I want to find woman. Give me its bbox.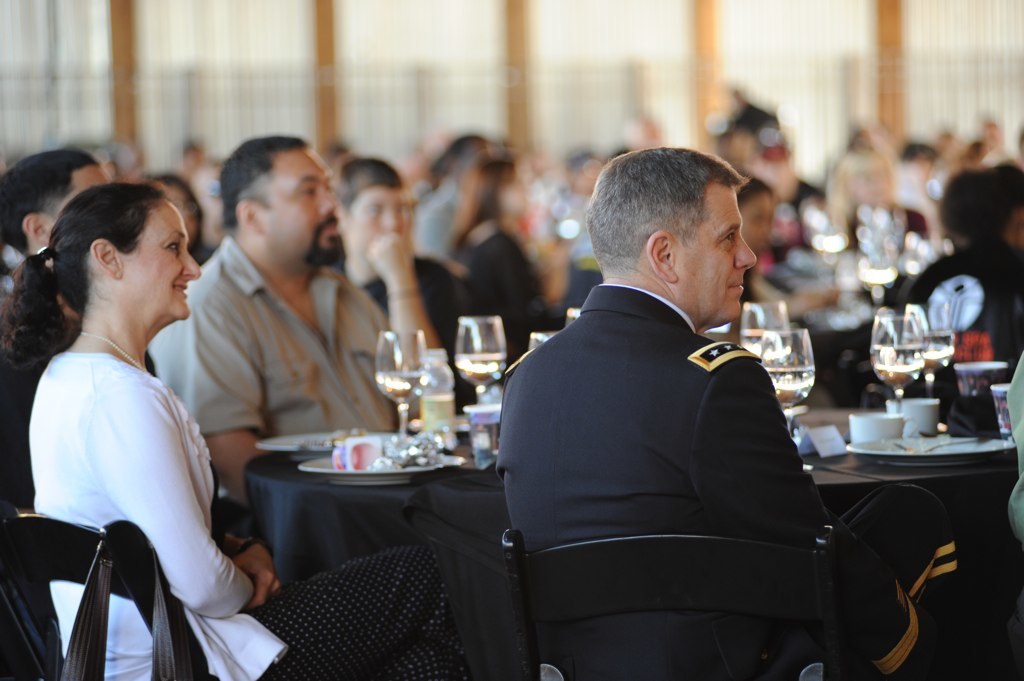
436,148,571,355.
